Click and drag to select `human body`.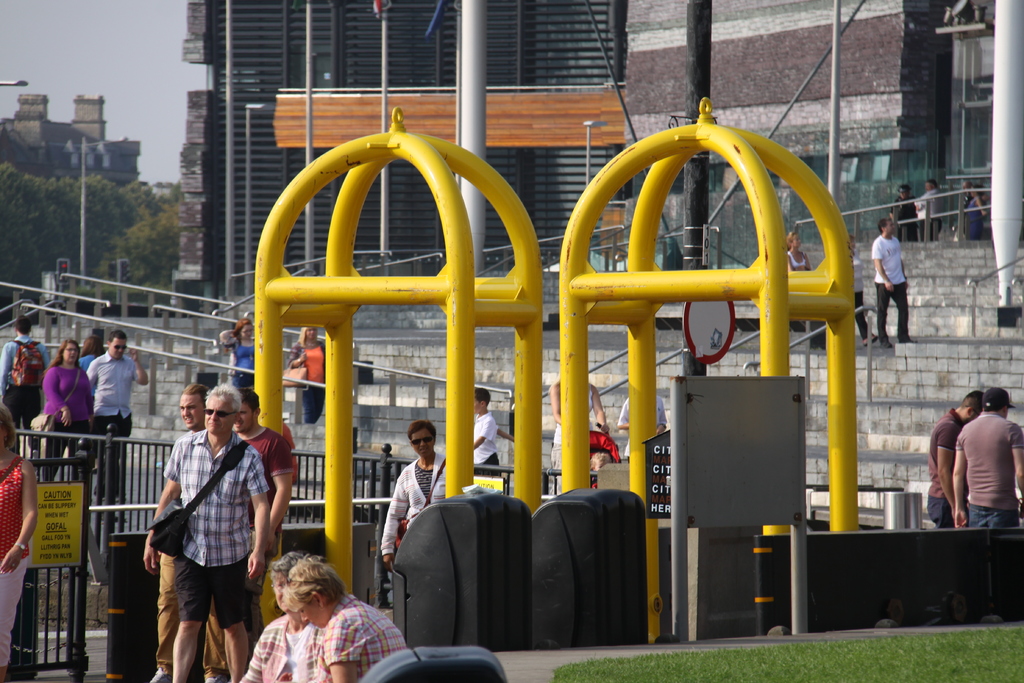
Selection: (x1=286, y1=342, x2=332, y2=429).
